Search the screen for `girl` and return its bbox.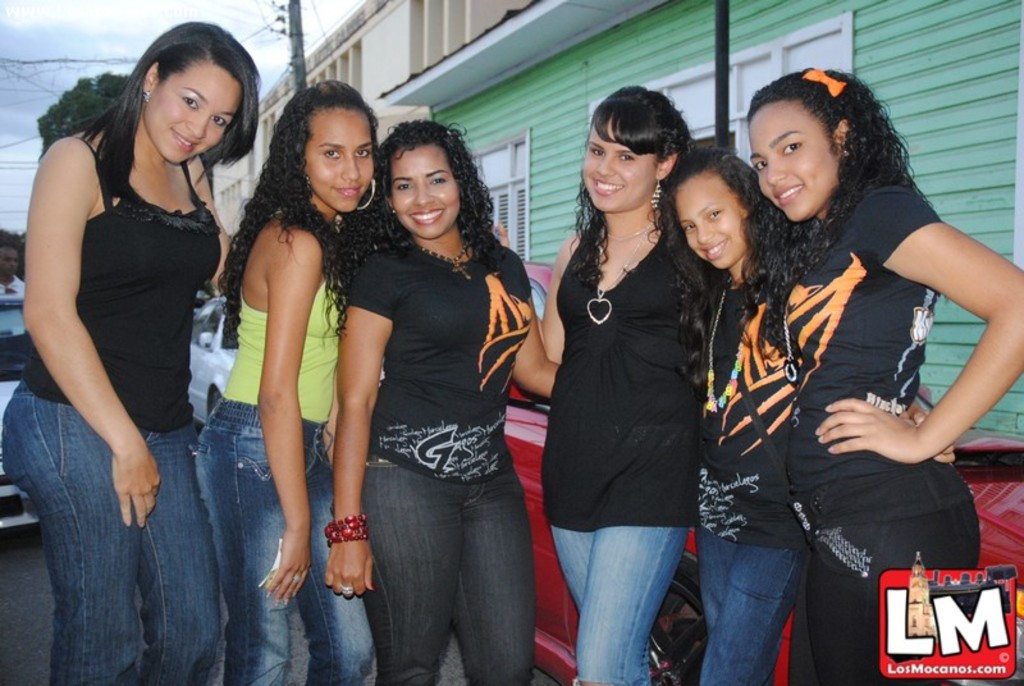
Found: (335, 116, 556, 685).
